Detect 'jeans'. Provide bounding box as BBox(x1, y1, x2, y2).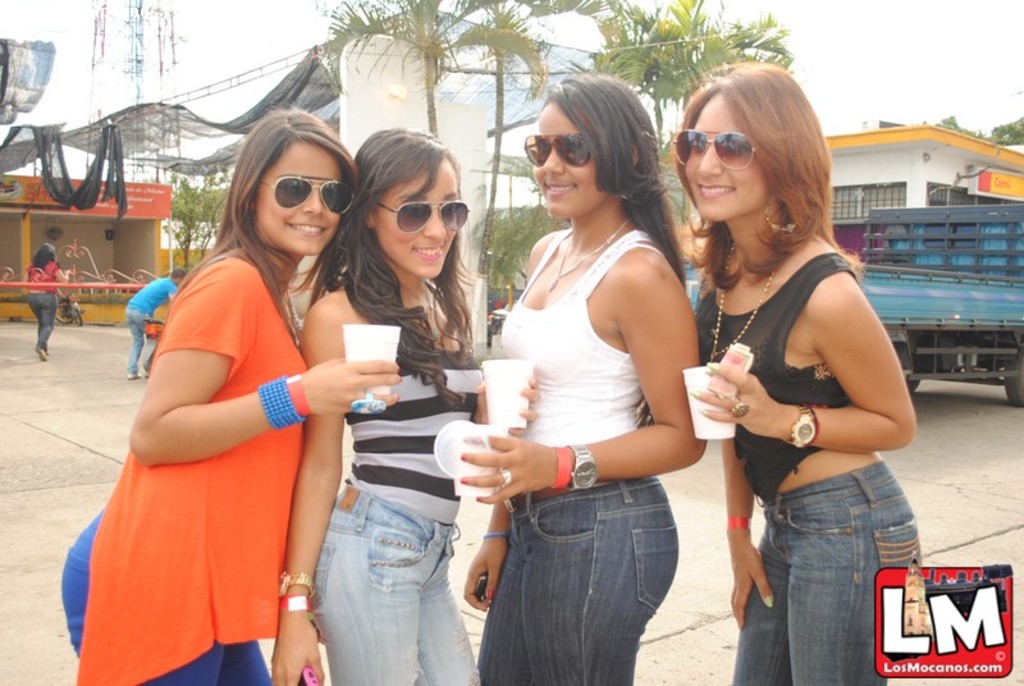
BBox(124, 310, 159, 378).
